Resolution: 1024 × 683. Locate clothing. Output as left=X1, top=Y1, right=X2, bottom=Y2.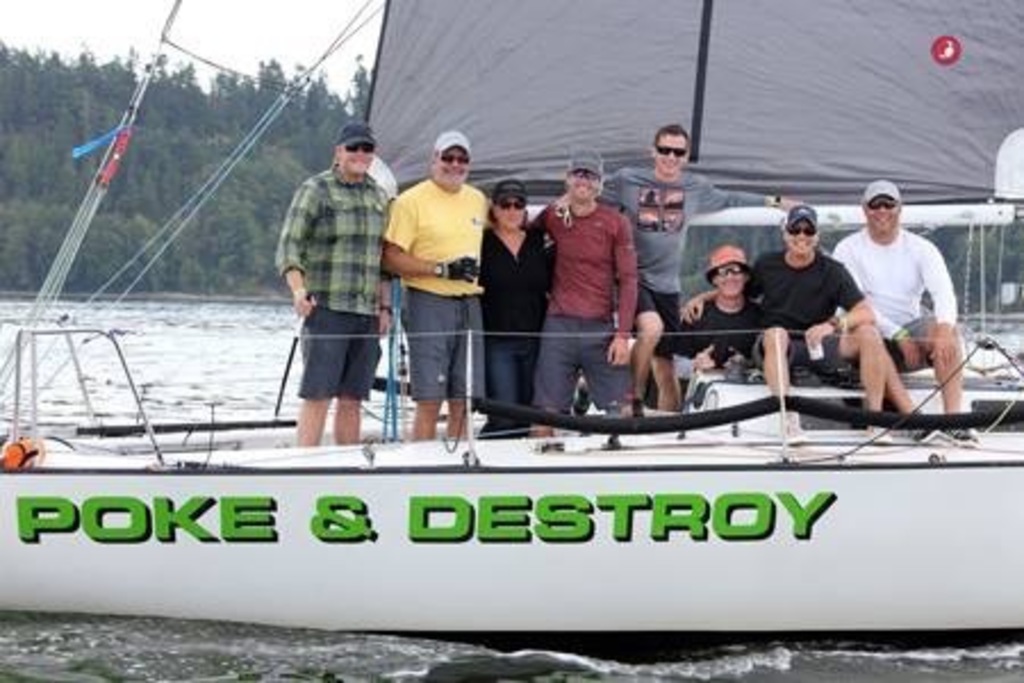
left=482, top=339, right=535, bottom=439.
